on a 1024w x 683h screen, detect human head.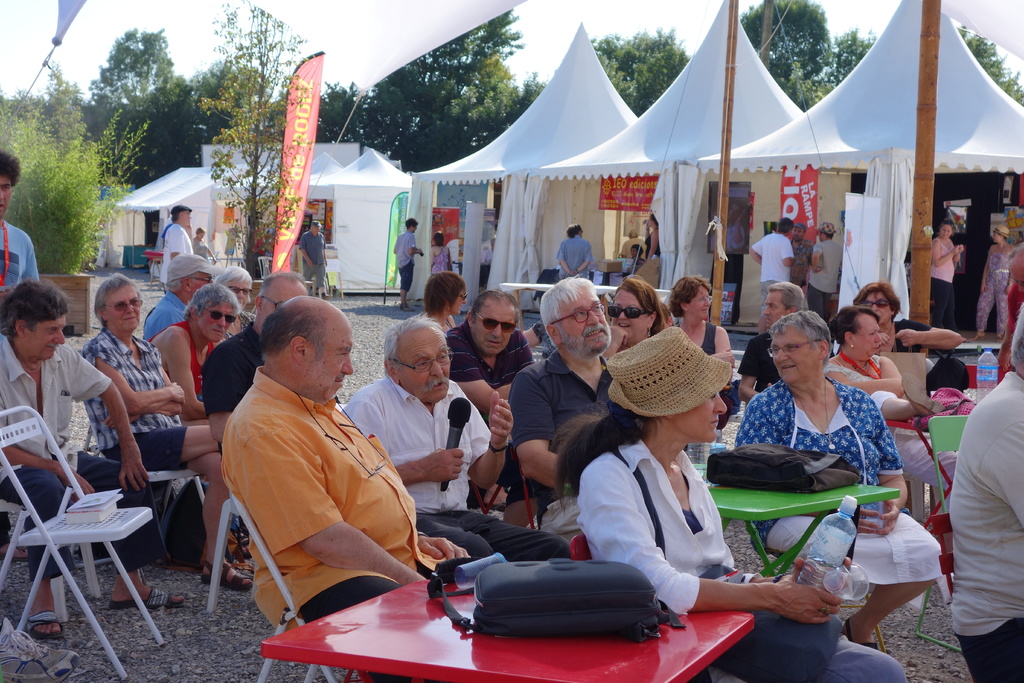
select_region(646, 215, 659, 231).
